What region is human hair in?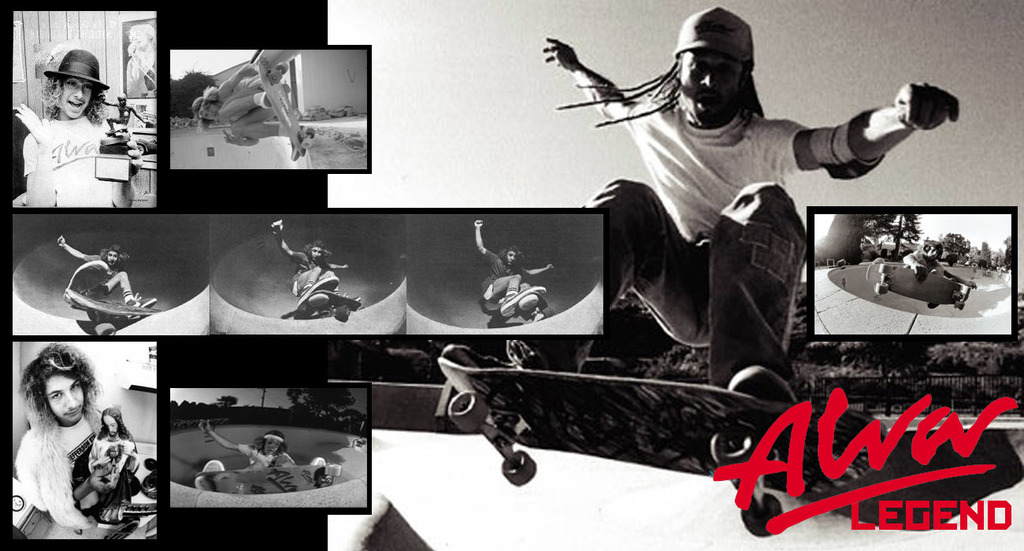
bbox=(42, 87, 106, 122).
